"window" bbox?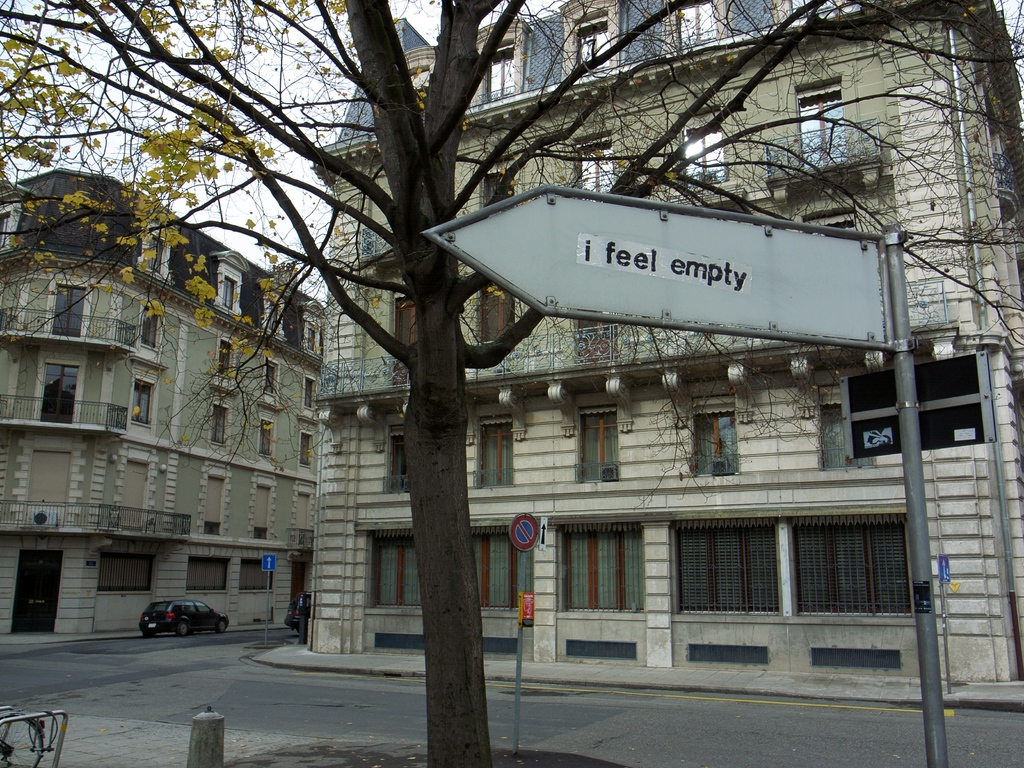
bbox=(580, 26, 607, 71)
